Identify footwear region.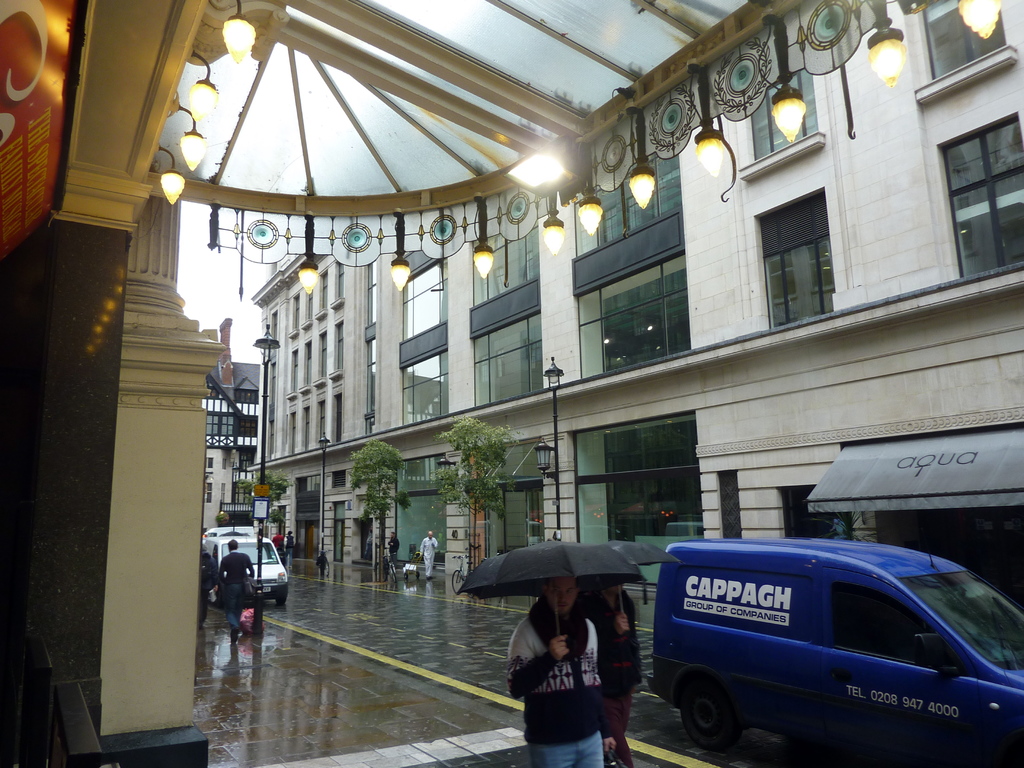
Region: crop(230, 627, 238, 644).
